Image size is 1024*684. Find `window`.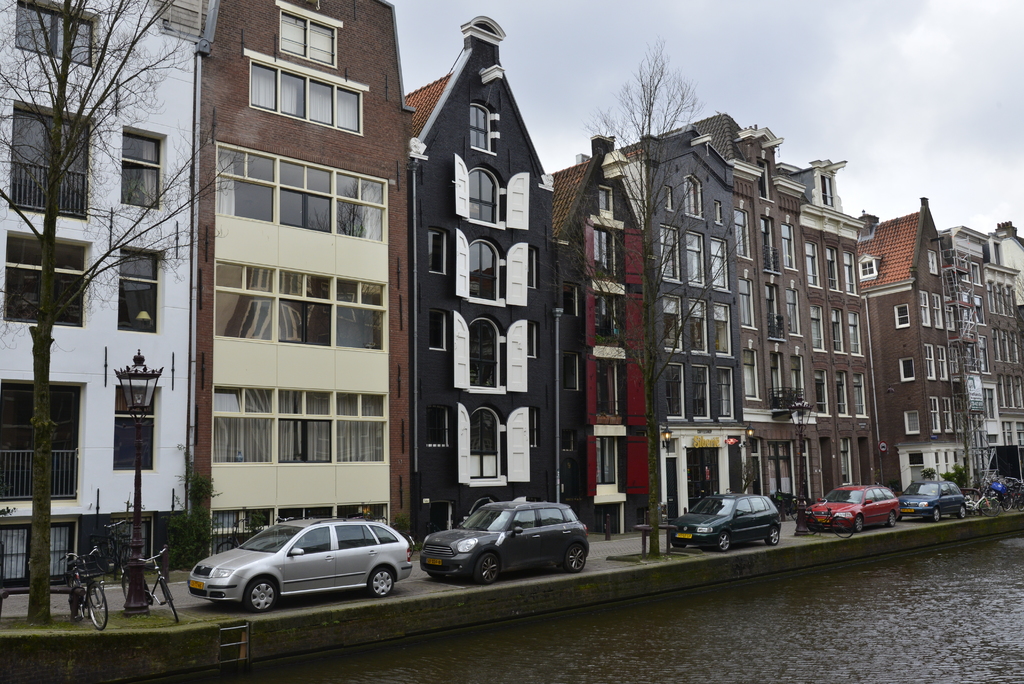
687/231/703/286.
